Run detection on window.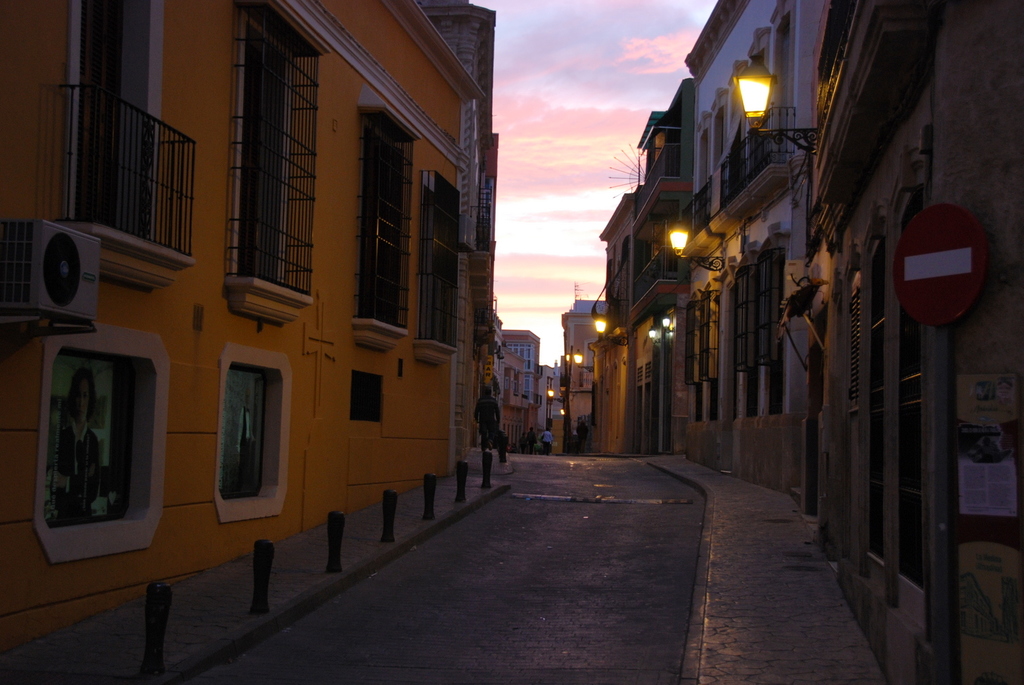
Result: [x1=69, y1=3, x2=178, y2=272].
